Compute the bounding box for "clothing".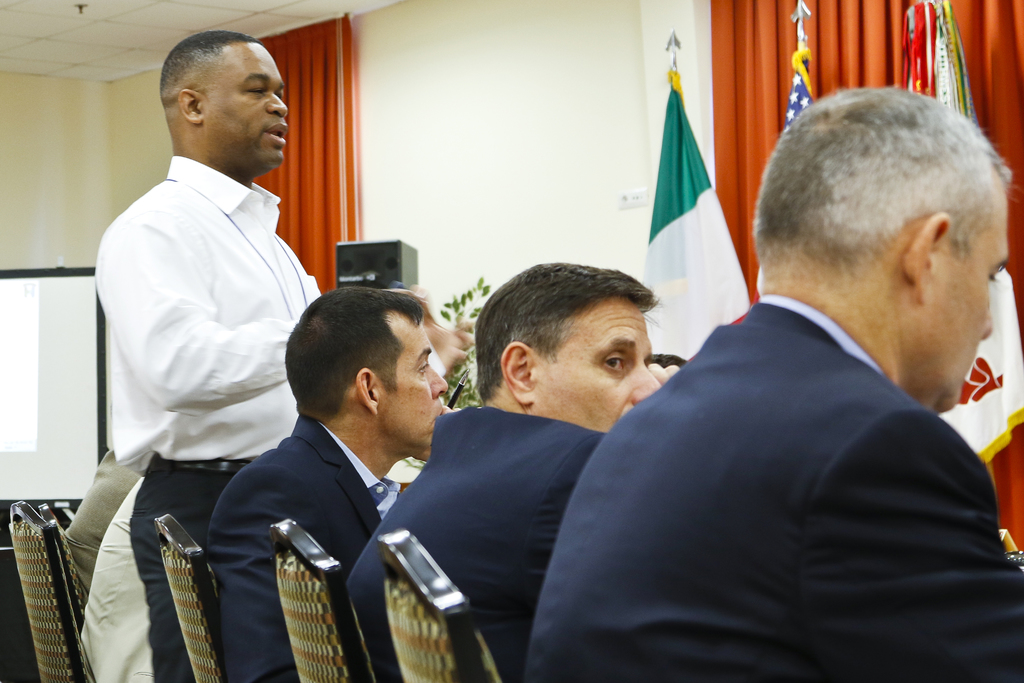
{"left": 563, "top": 225, "right": 1012, "bottom": 682}.
